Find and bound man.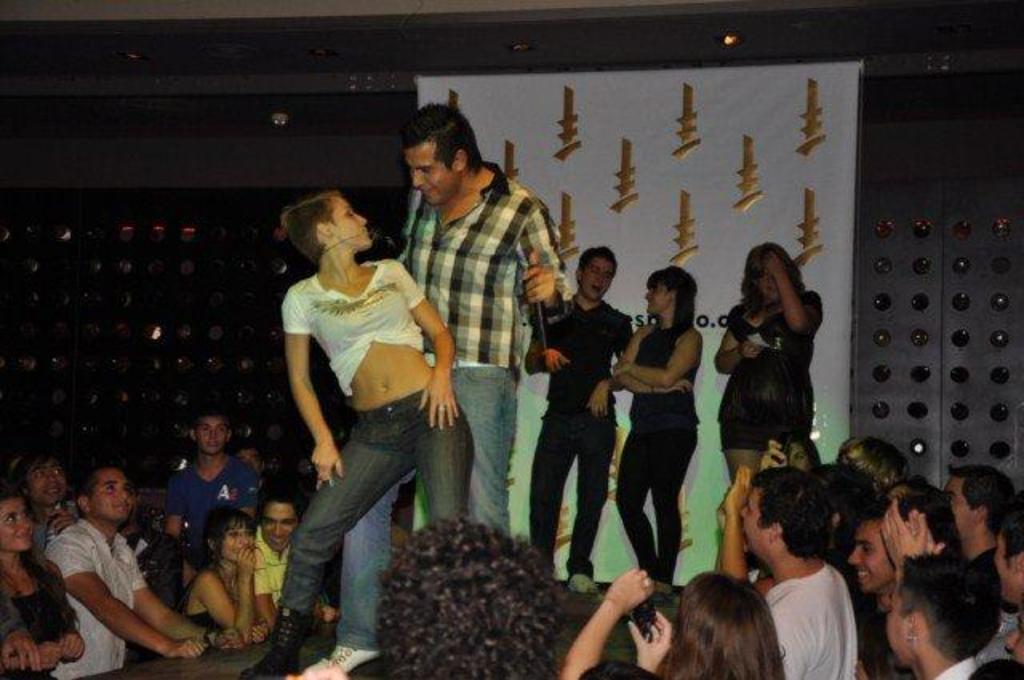
Bound: (251,504,330,642).
